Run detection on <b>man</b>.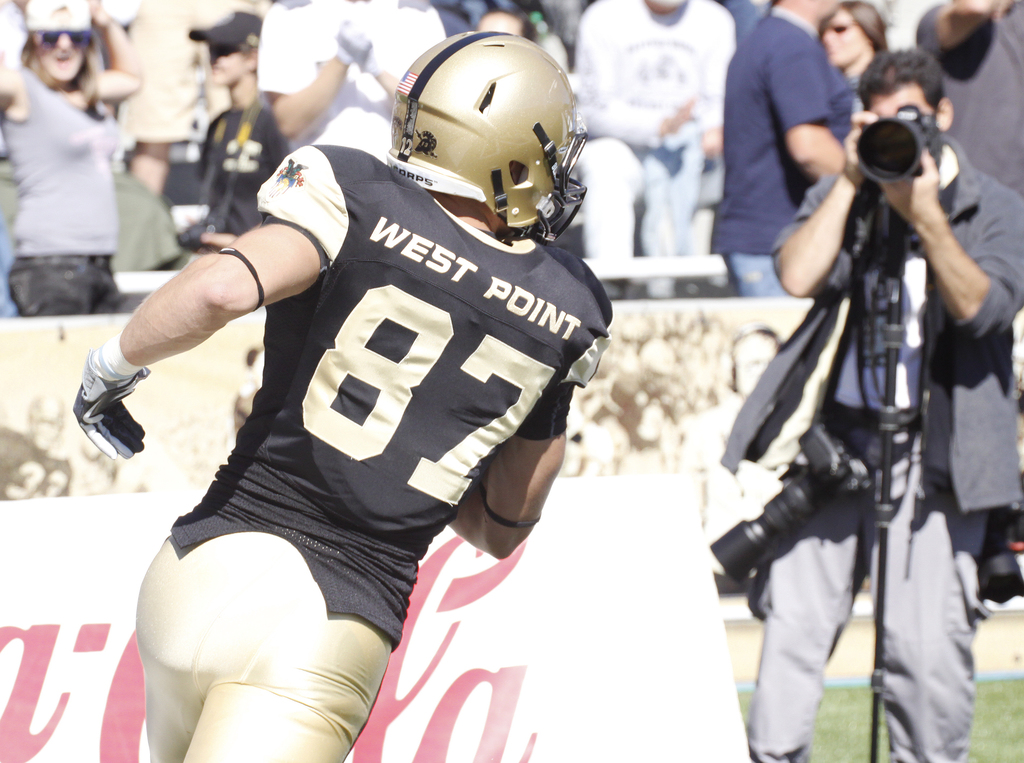
Result: l=74, t=29, r=617, b=762.
